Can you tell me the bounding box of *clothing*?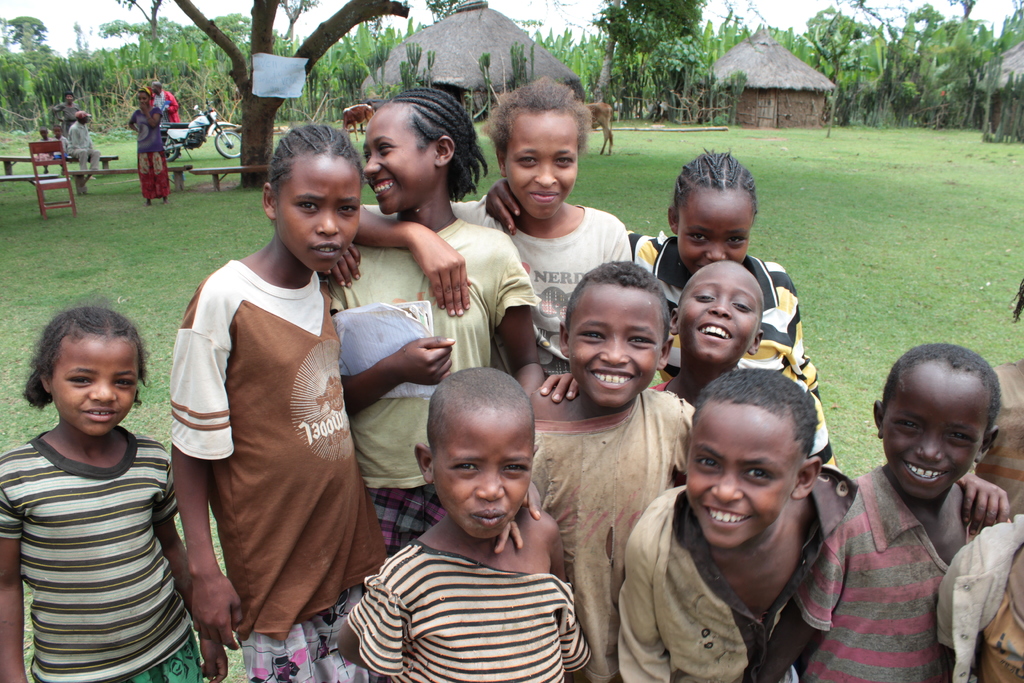
[134,99,168,202].
